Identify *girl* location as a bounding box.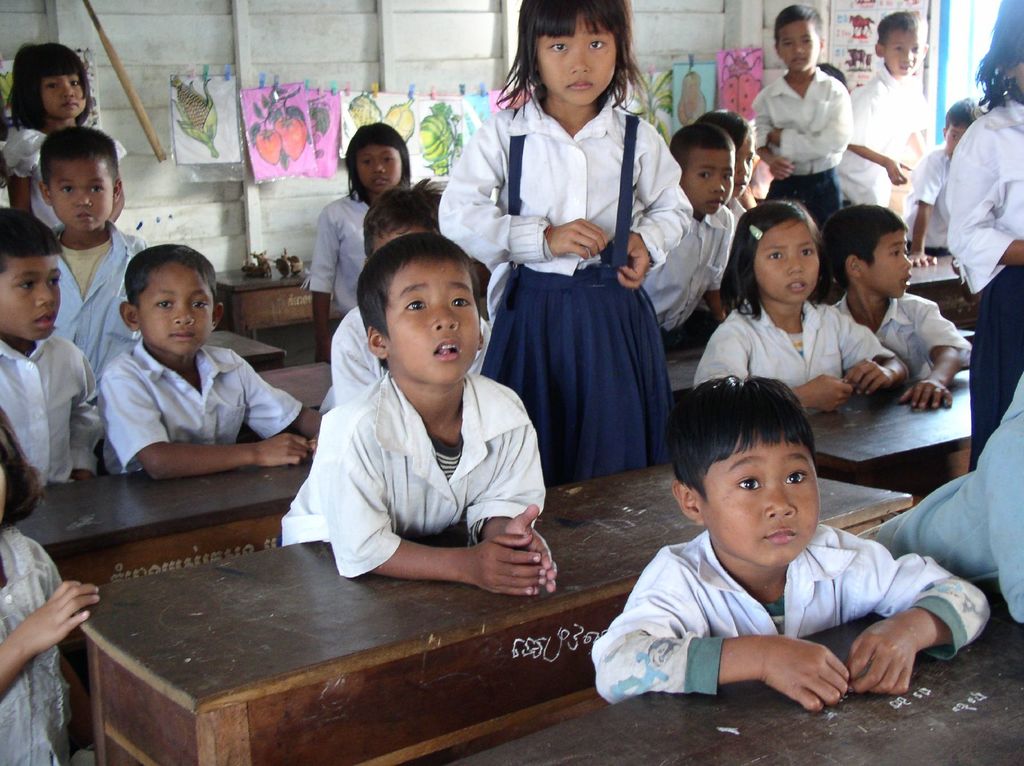
locate(0, 38, 133, 252).
